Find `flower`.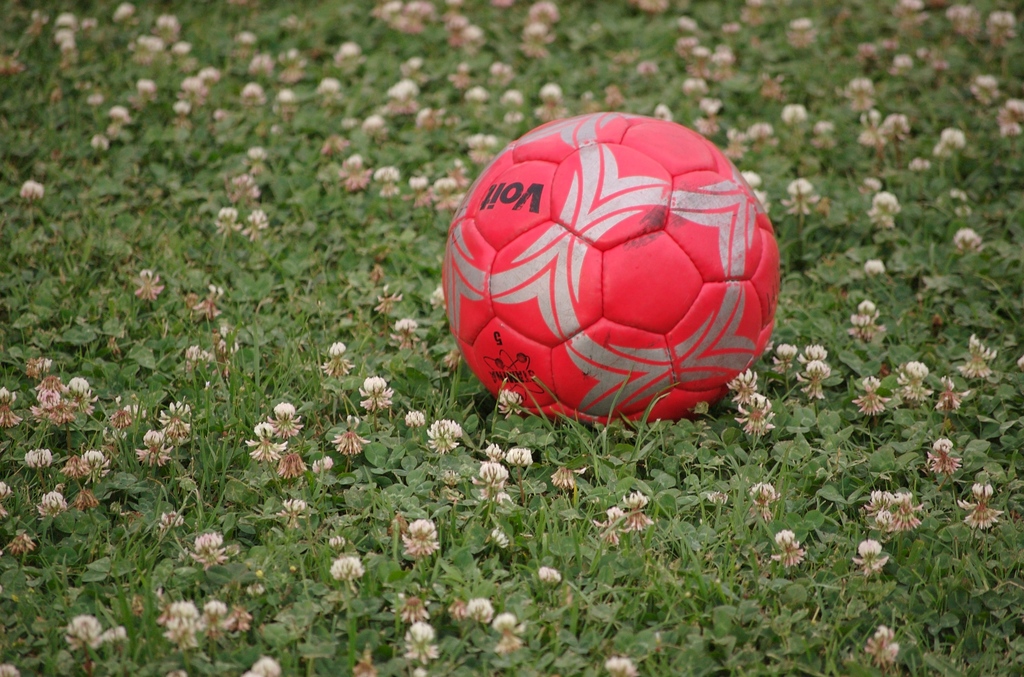
BBox(20, 354, 51, 388).
